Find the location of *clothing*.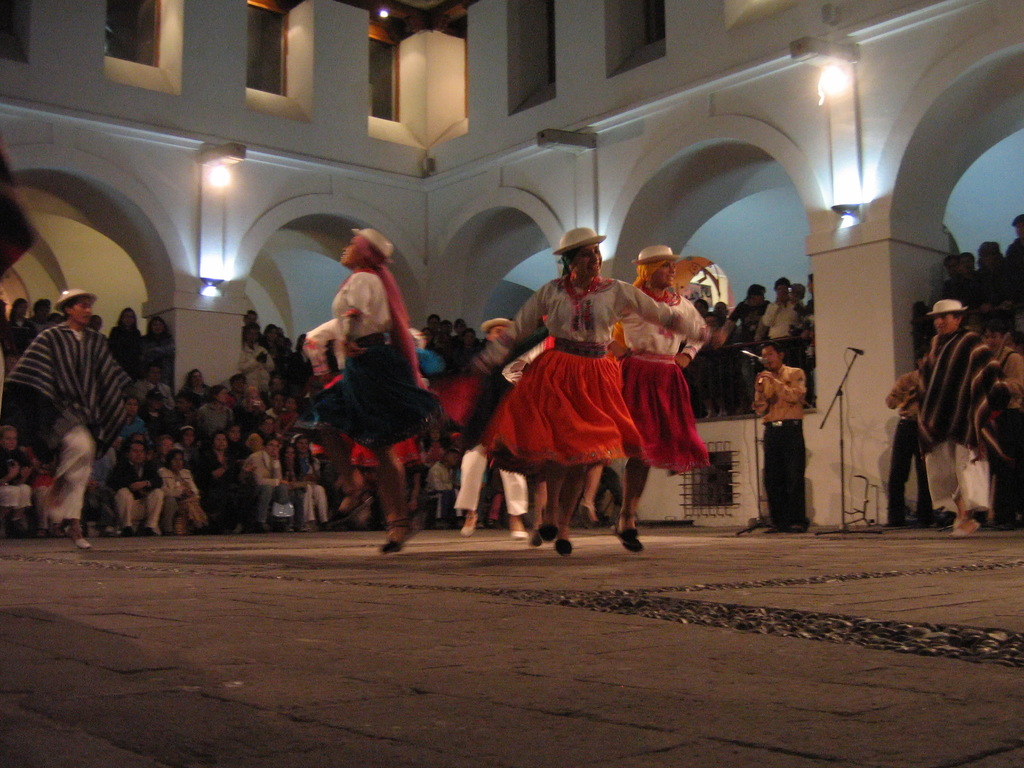
Location: <bbox>991, 346, 1023, 507</bbox>.
